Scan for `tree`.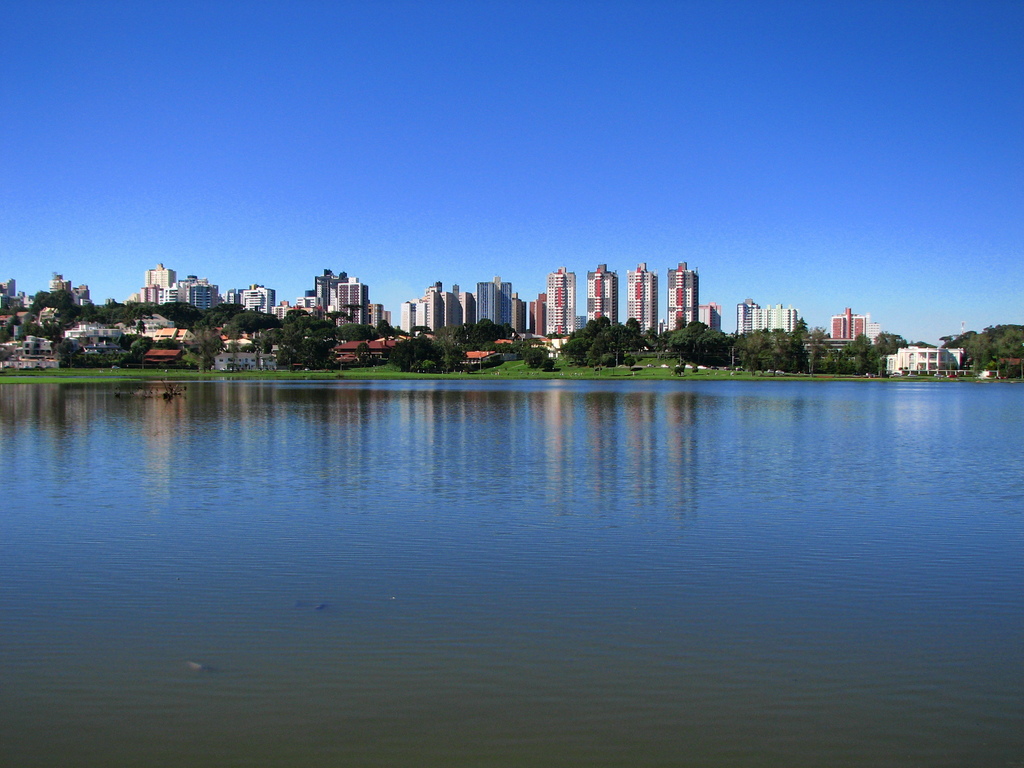
Scan result: [x1=962, y1=332, x2=986, y2=375].
